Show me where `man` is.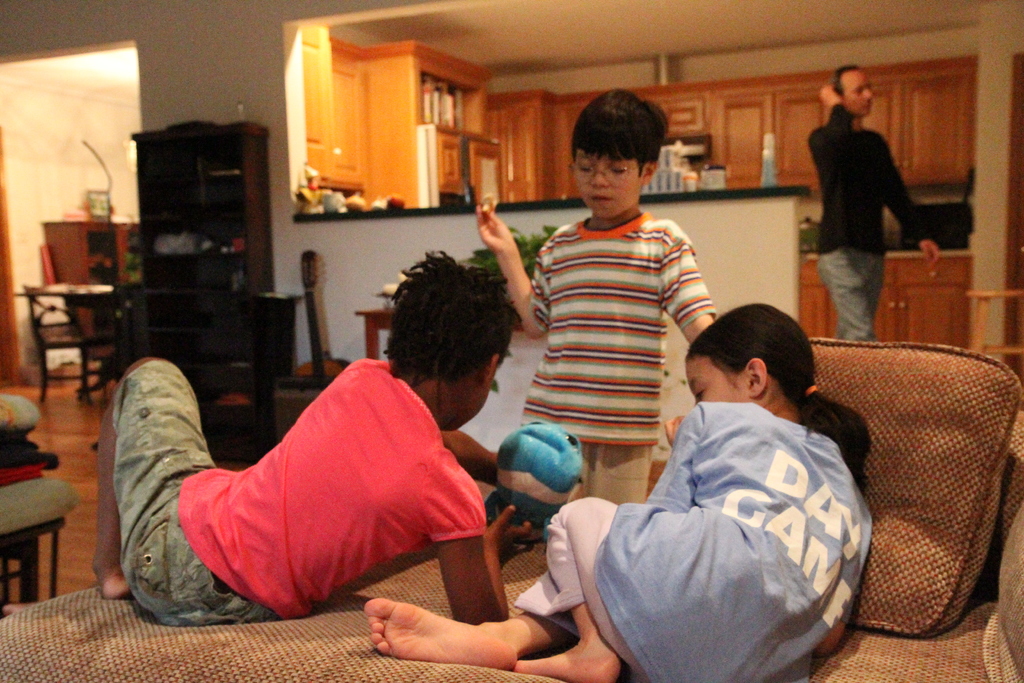
`man` is at 806/63/943/334.
